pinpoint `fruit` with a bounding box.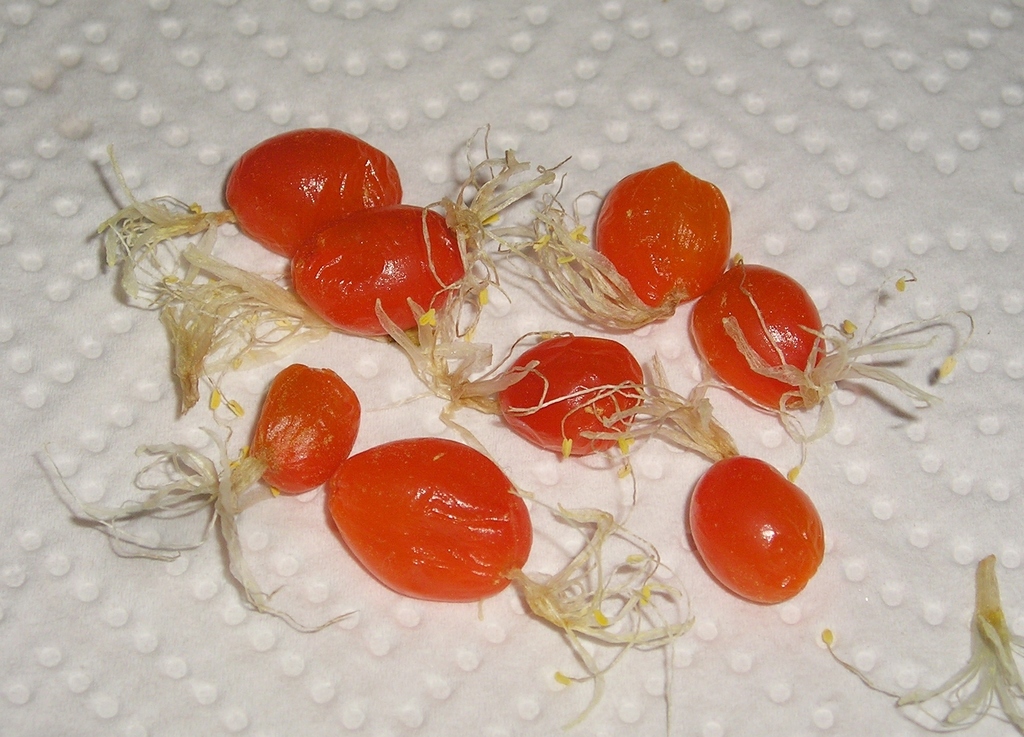
(689, 265, 826, 414).
